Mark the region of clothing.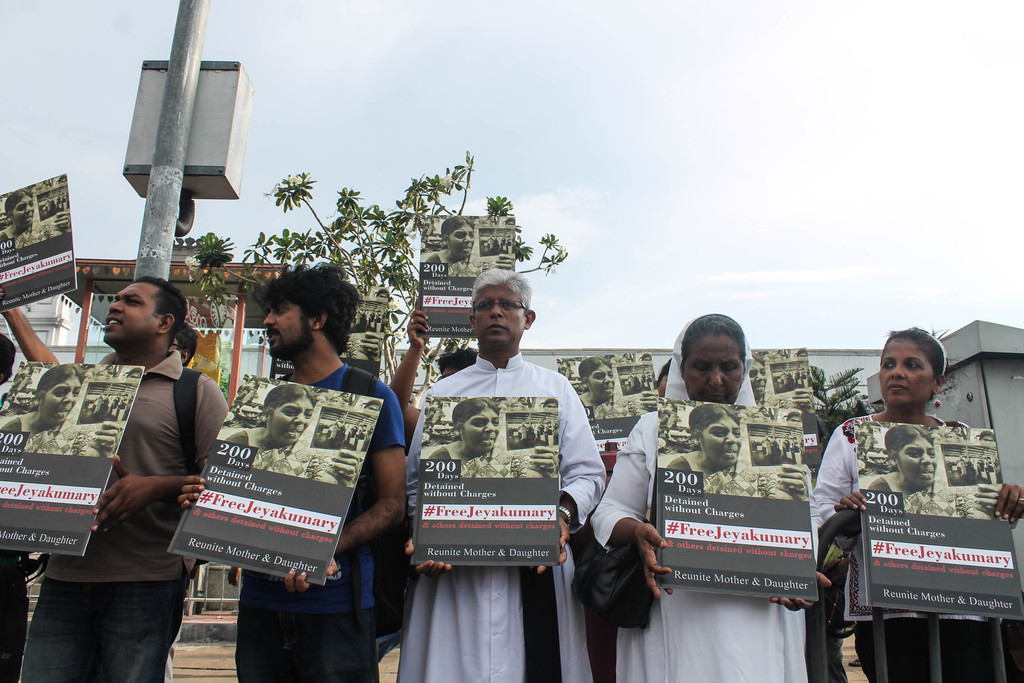
Region: detection(579, 388, 636, 417).
